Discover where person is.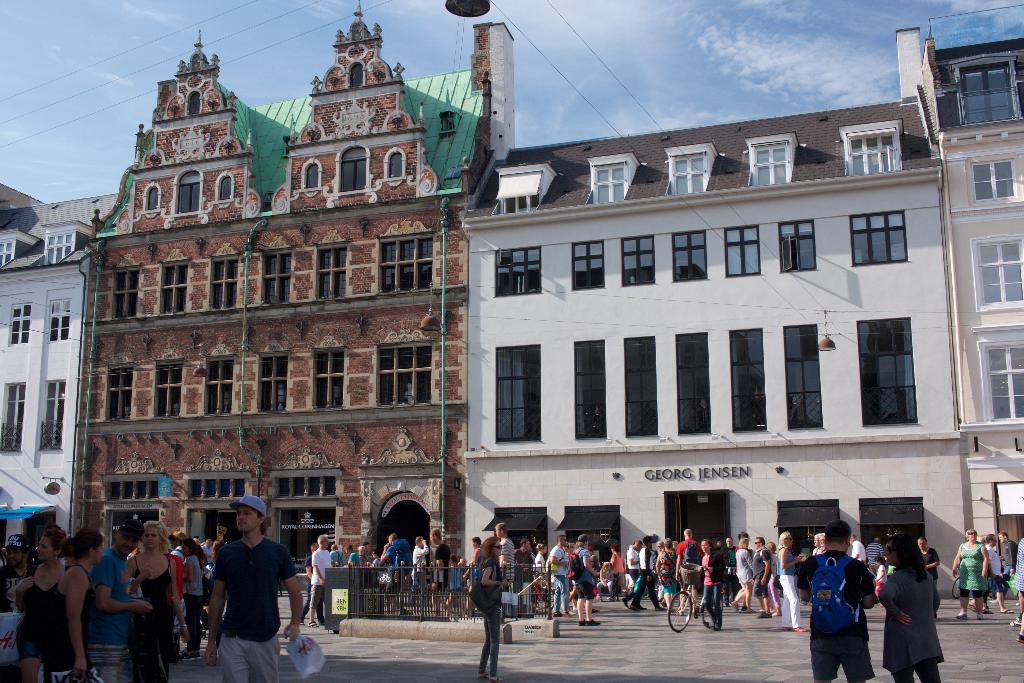
Discovered at detection(14, 524, 74, 682).
